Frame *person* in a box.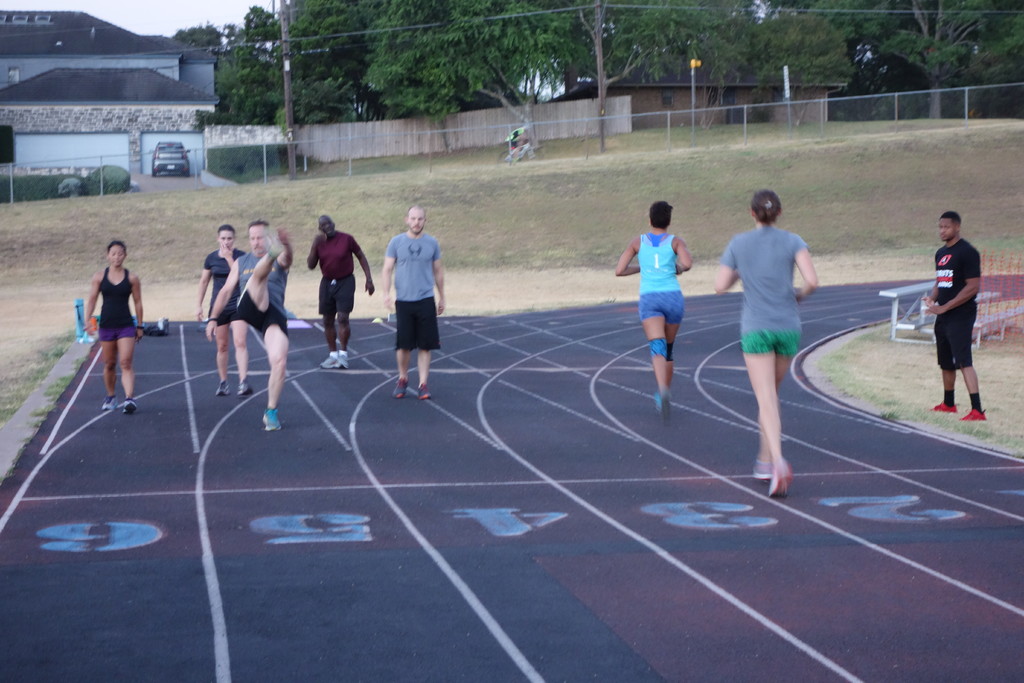
left=918, top=202, right=989, bottom=425.
